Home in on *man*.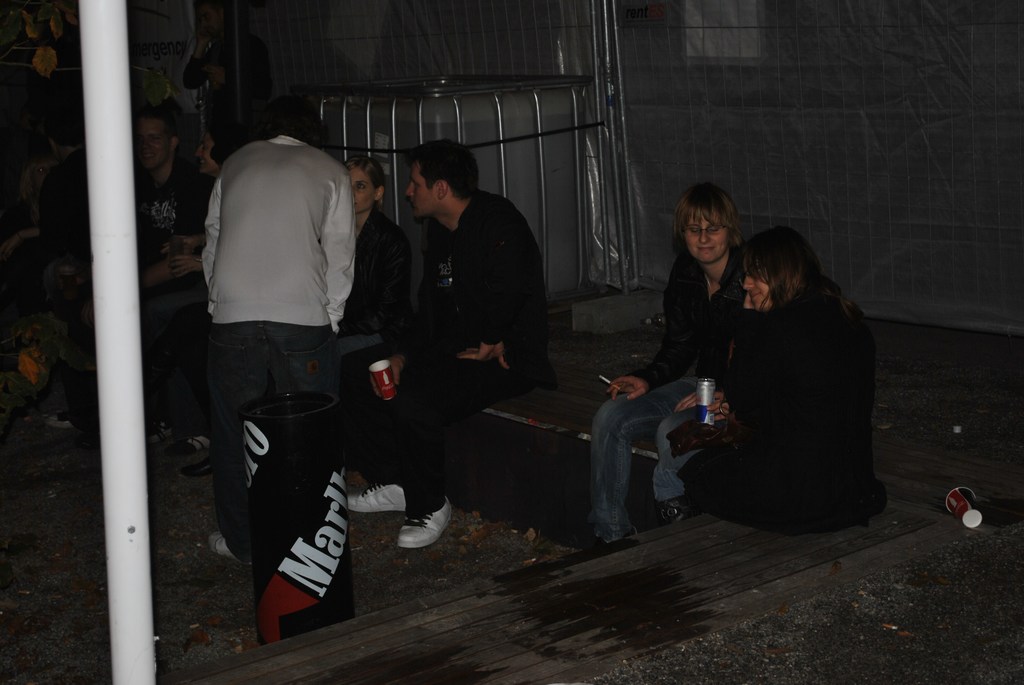
Homed in at 138:114:202:450.
